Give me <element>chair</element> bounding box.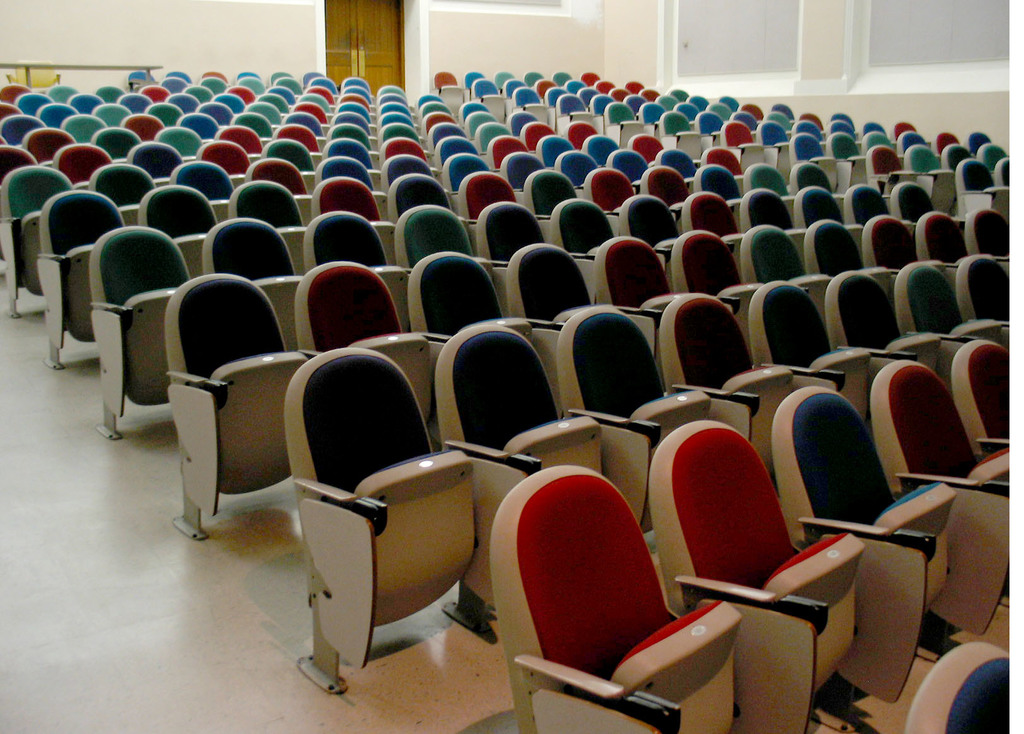
l=945, t=143, r=976, b=190.
